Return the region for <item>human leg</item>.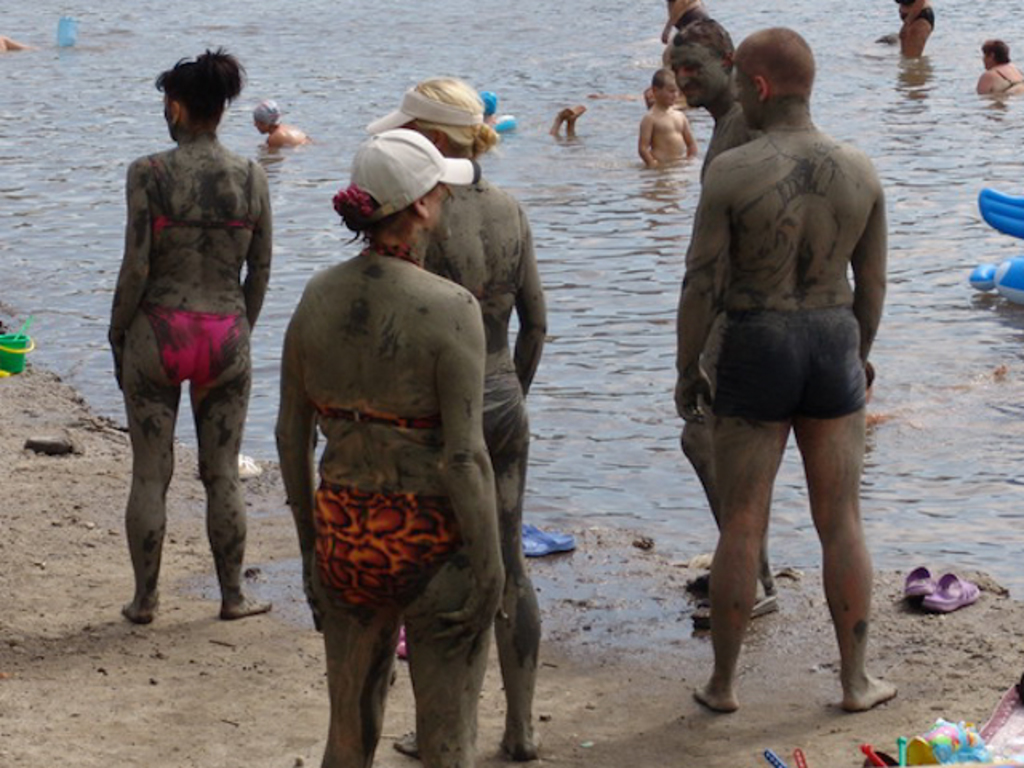
317, 491, 395, 766.
